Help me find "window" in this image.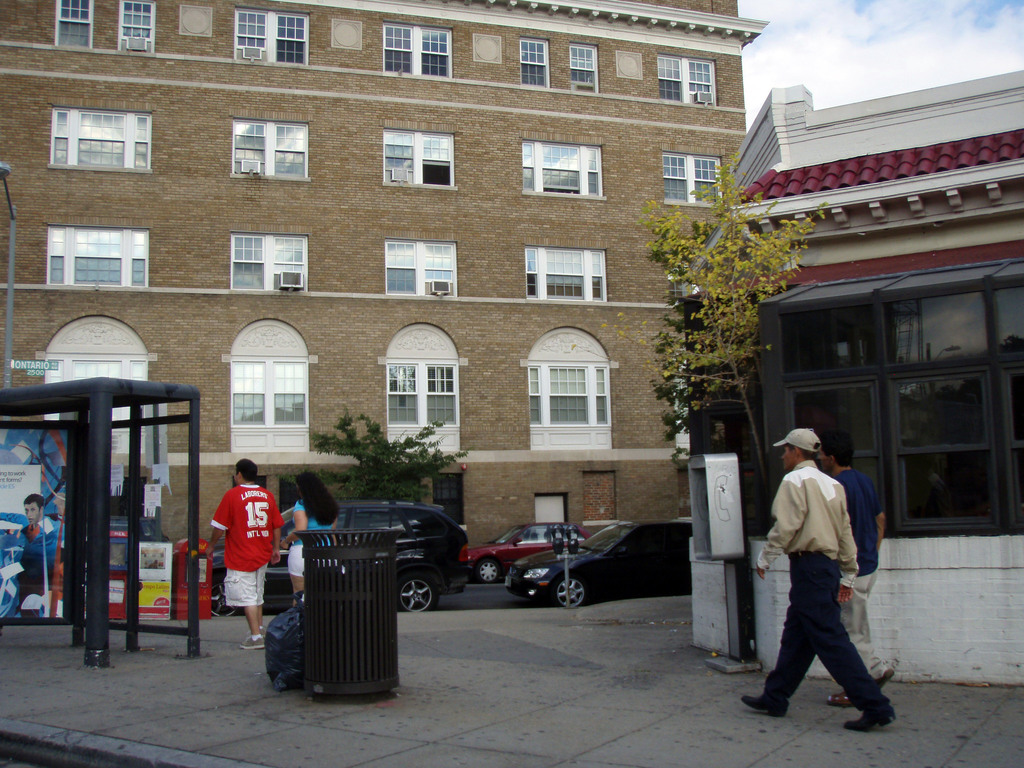
Found it: bbox(231, 8, 310, 65).
